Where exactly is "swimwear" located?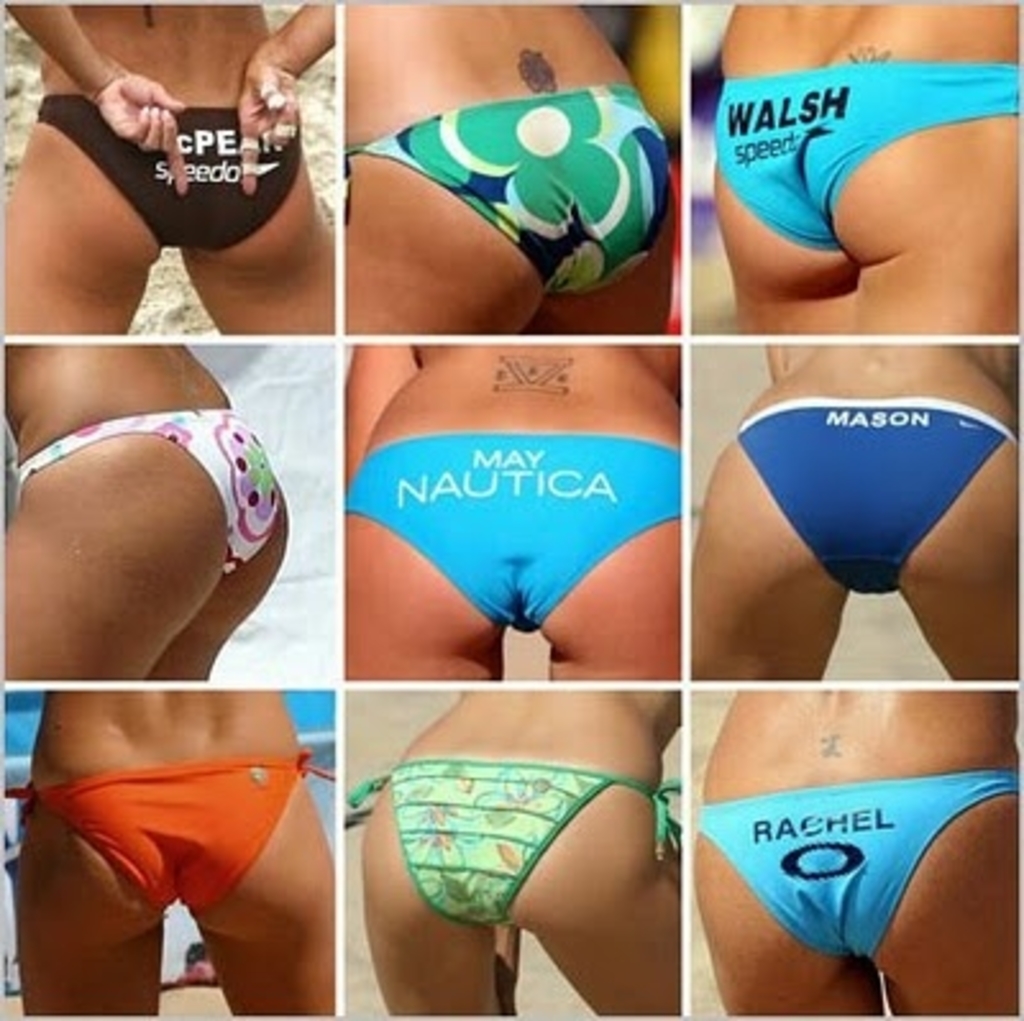
Its bounding box is <region>20, 752, 340, 908</region>.
